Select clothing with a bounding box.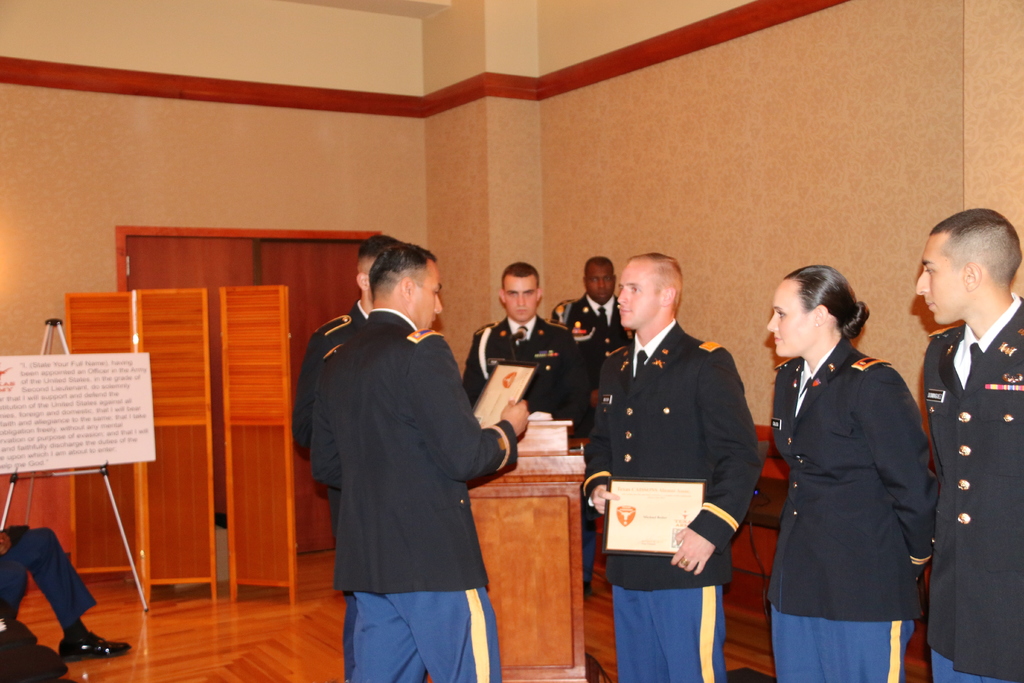
pyautogui.locateOnScreen(584, 315, 766, 682).
